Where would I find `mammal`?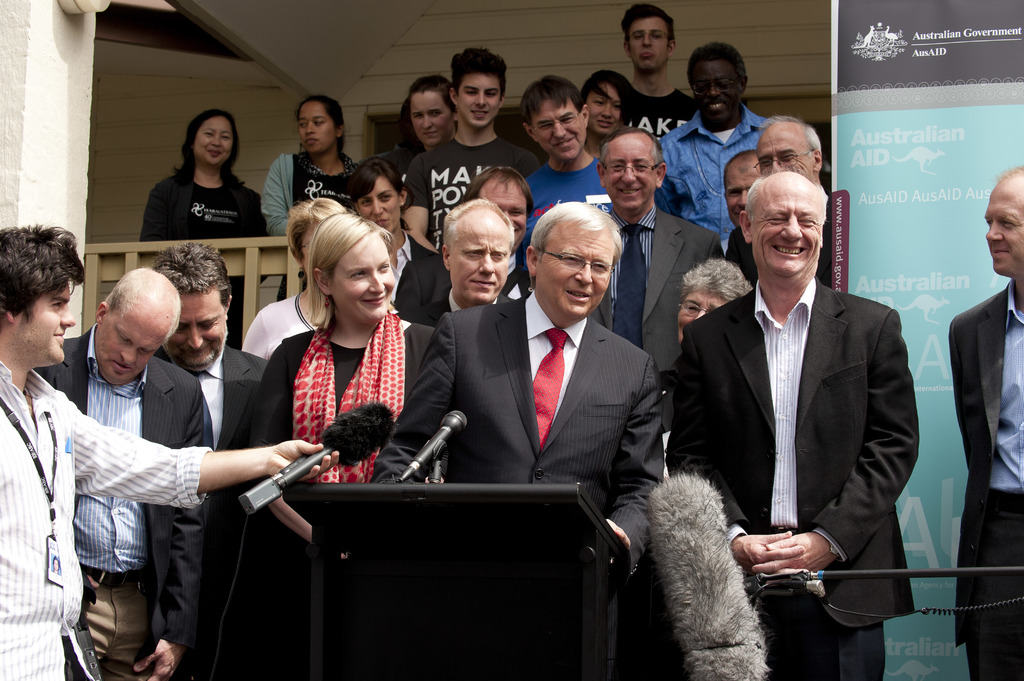
At (x1=676, y1=262, x2=753, y2=355).
